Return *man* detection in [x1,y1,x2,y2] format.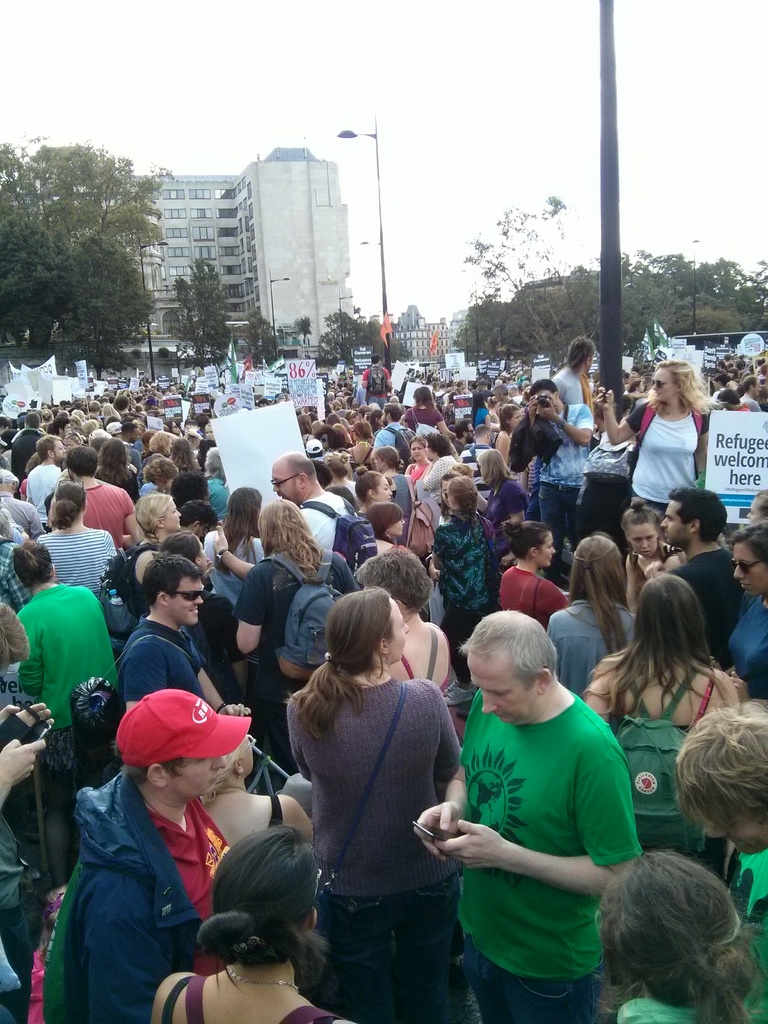
[210,451,359,590].
